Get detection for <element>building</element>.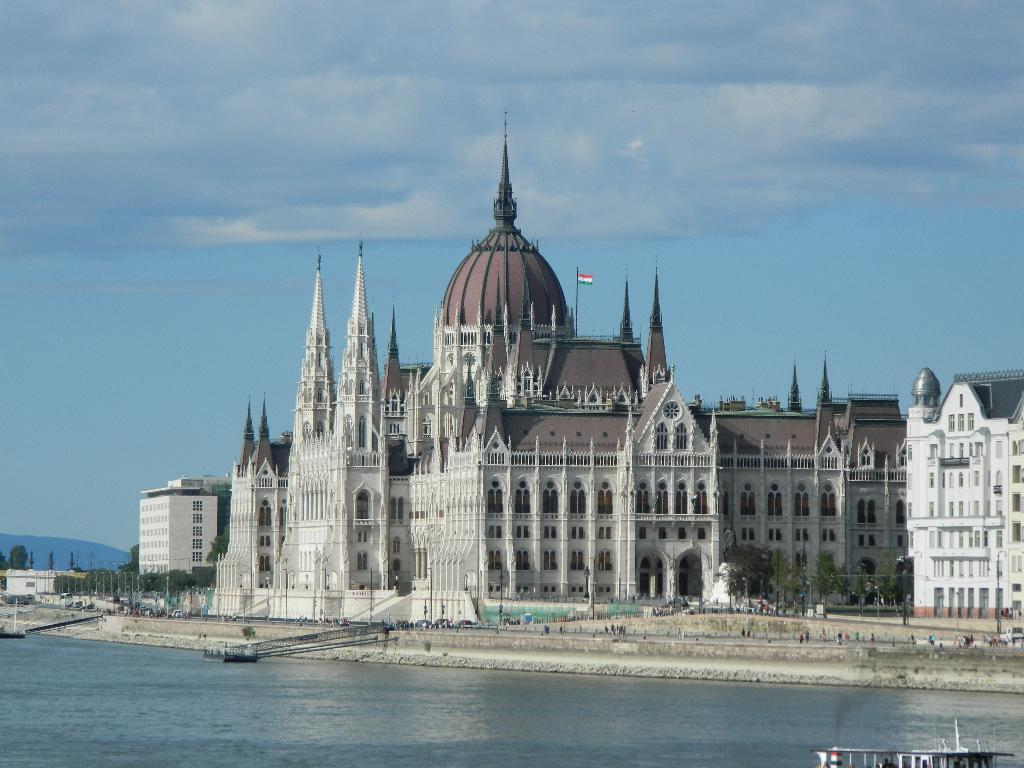
Detection: rect(205, 109, 901, 636).
